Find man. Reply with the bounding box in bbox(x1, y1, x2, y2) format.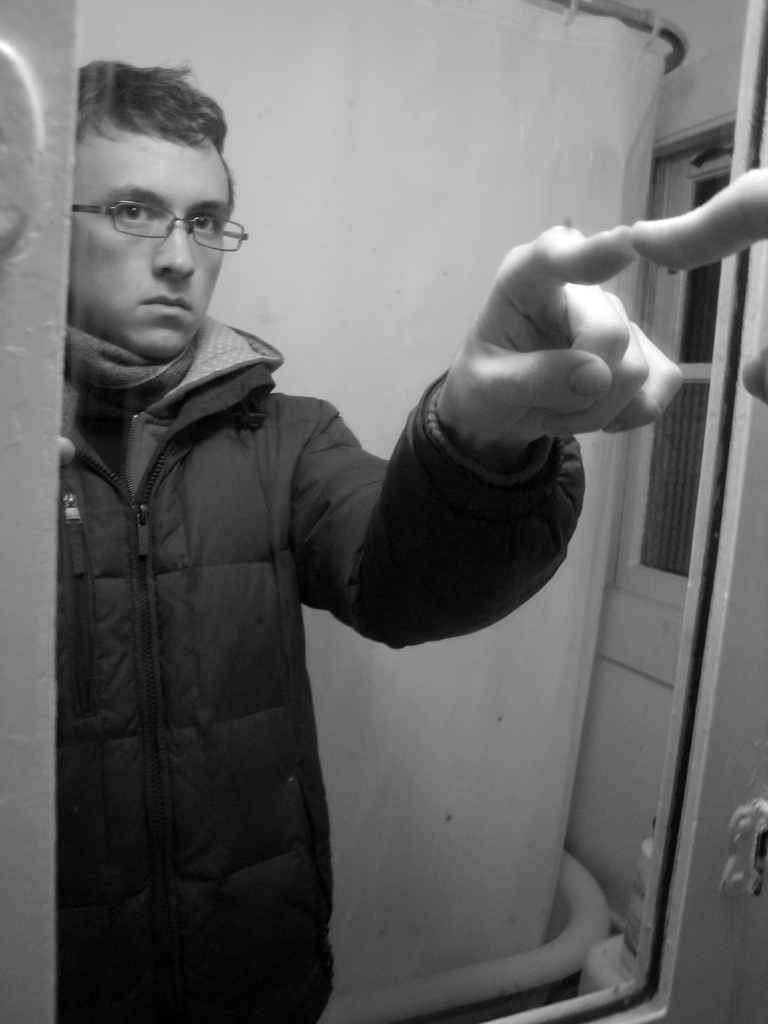
bbox(22, 61, 615, 1023).
